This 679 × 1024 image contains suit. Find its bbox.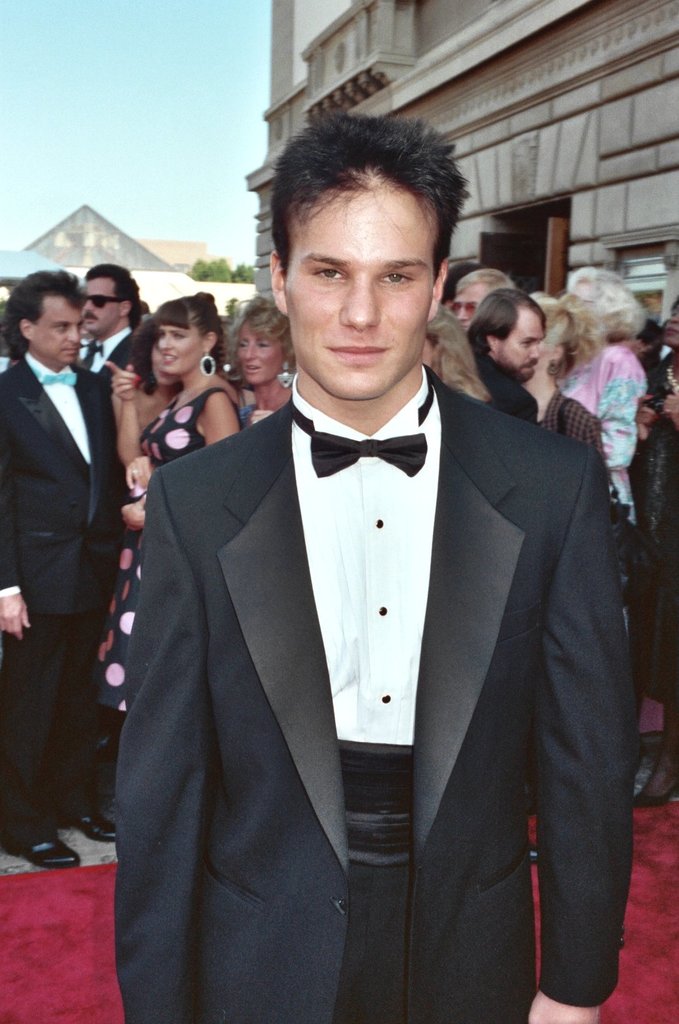
region(84, 330, 136, 389).
